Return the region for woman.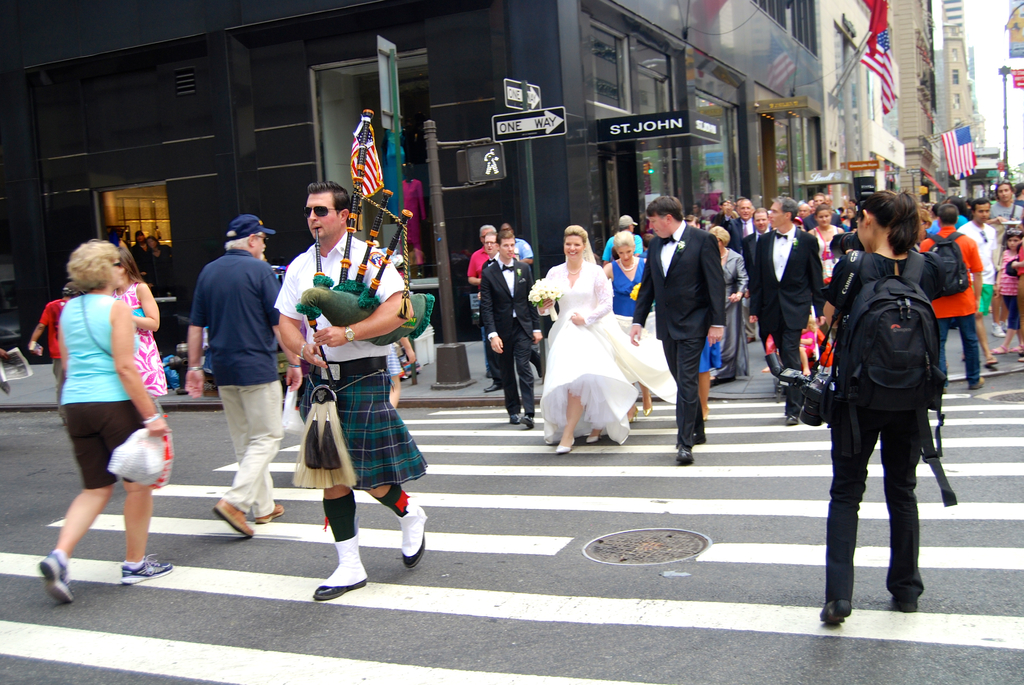
(109,248,169,413).
